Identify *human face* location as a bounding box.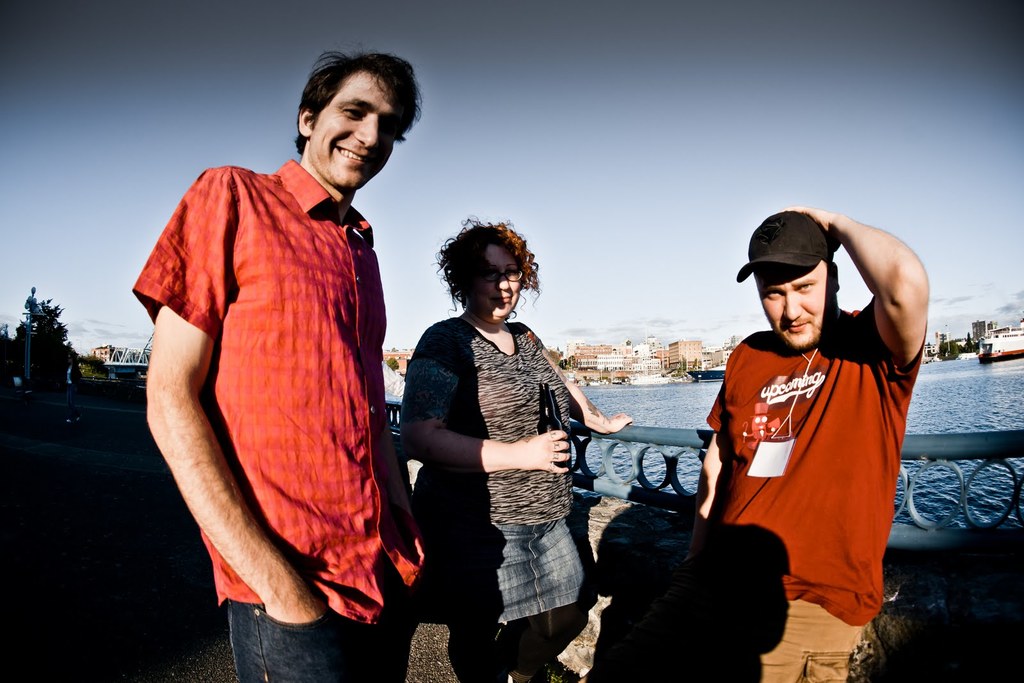
[left=309, top=66, right=406, bottom=186].
